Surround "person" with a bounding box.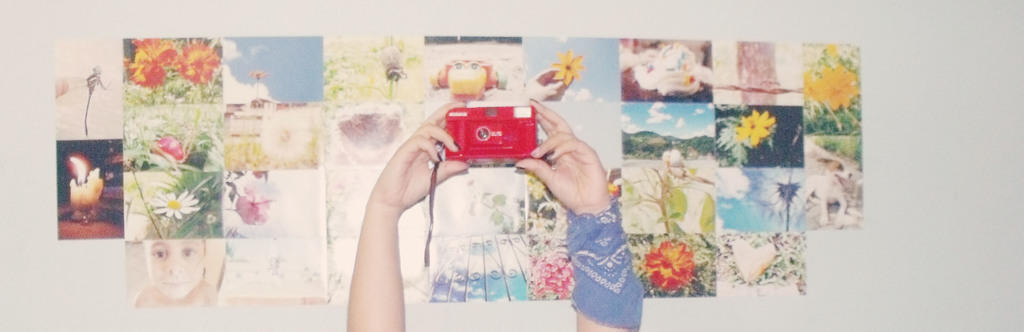
(350, 107, 648, 331).
